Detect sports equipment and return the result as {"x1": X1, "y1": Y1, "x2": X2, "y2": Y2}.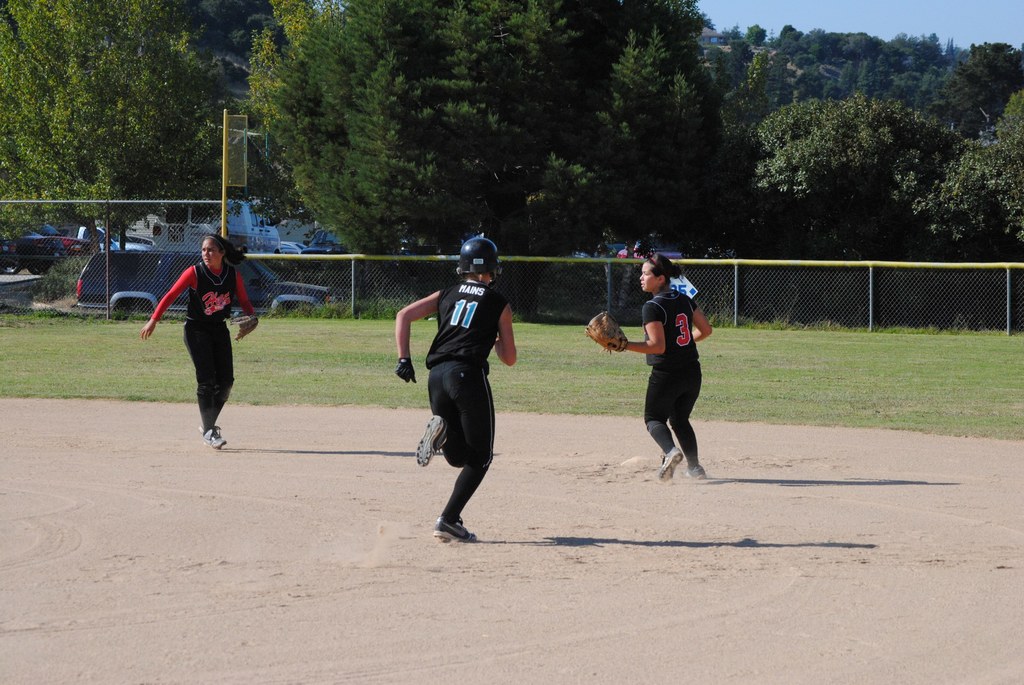
{"x1": 451, "y1": 236, "x2": 508, "y2": 286}.
